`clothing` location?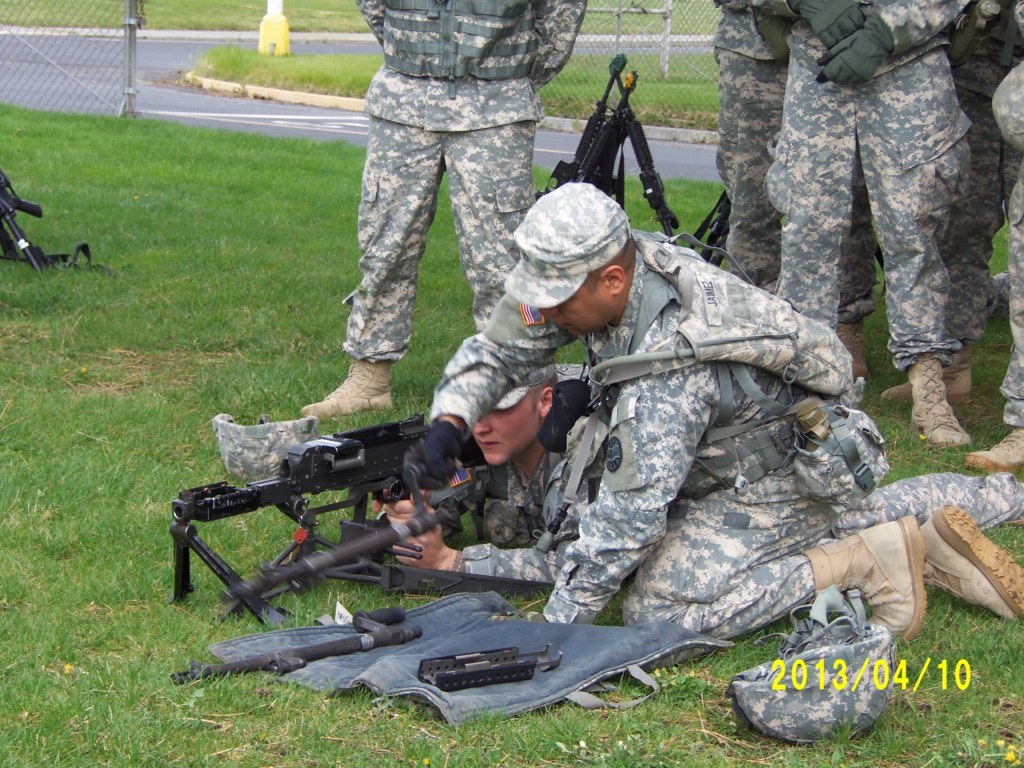
[x1=711, y1=0, x2=879, y2=323]
